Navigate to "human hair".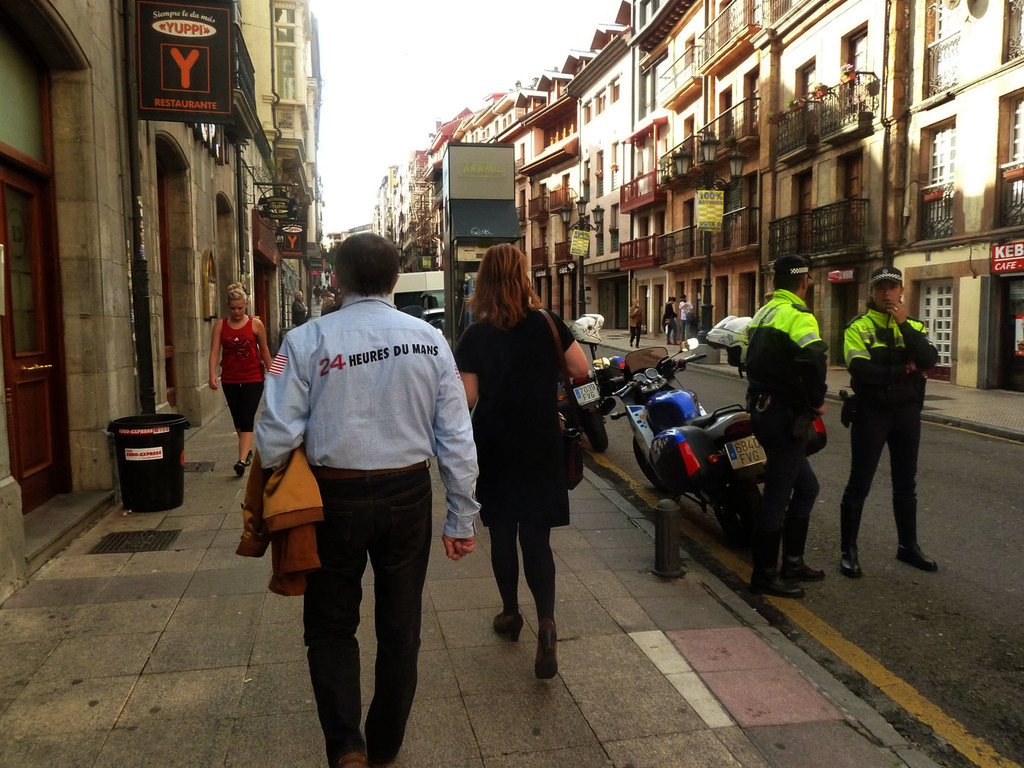
Navigation target: <box>332,230,403,303</box>.
